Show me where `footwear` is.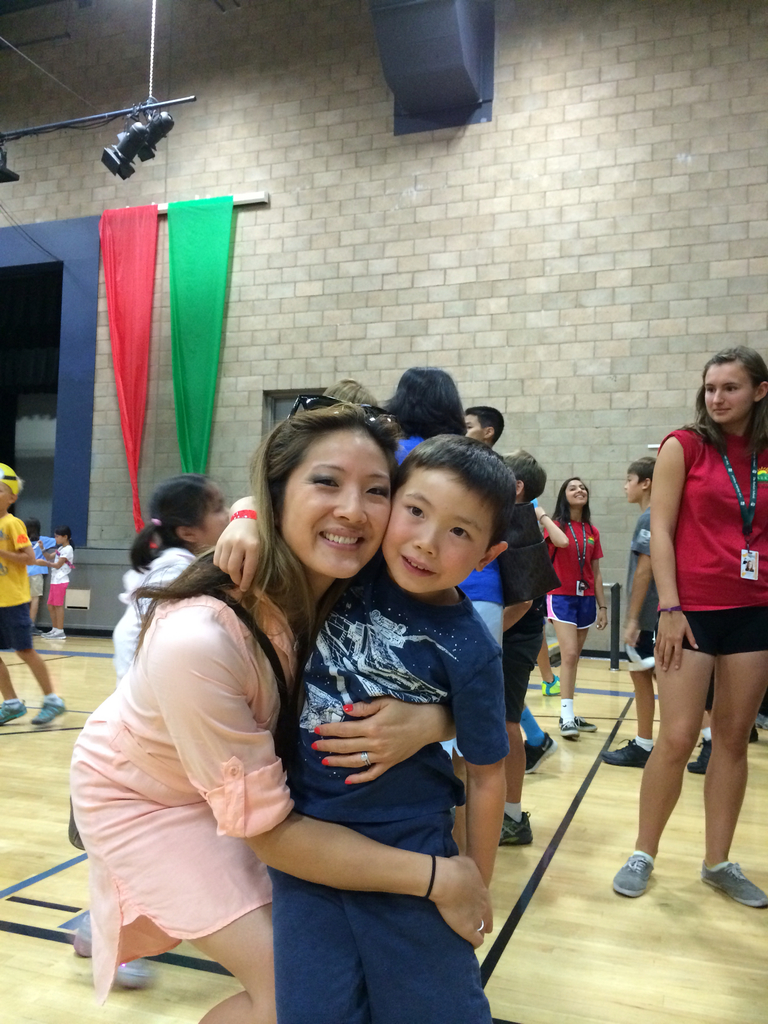
`footwear` is at [x1=597, y1=730, x2=653, y2=770].
